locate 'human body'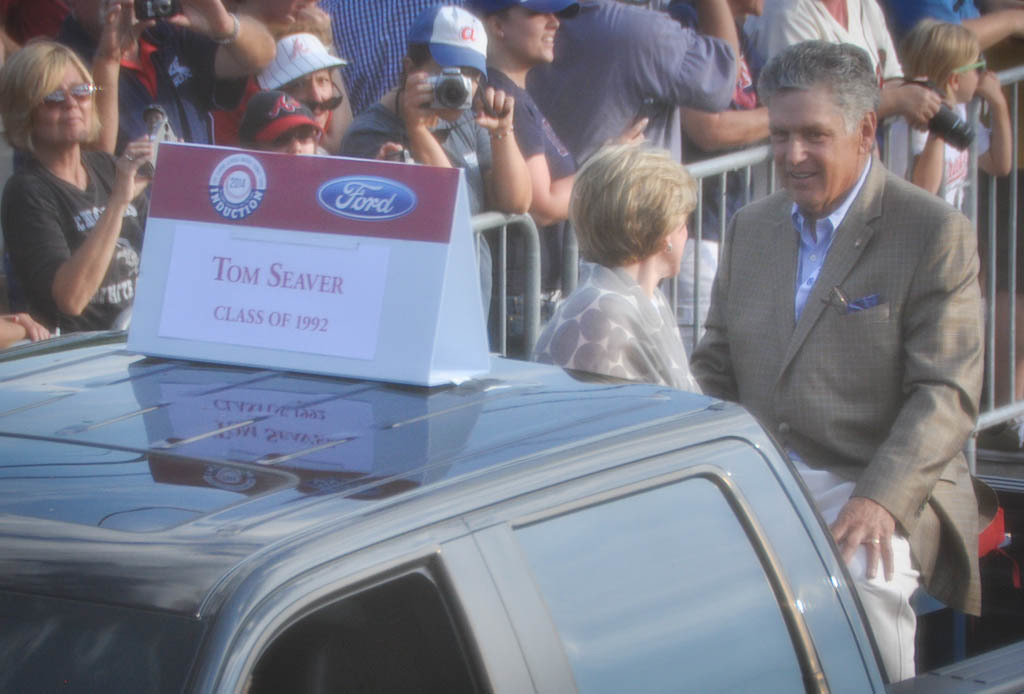
BBox(532, 261, 711, 405)
